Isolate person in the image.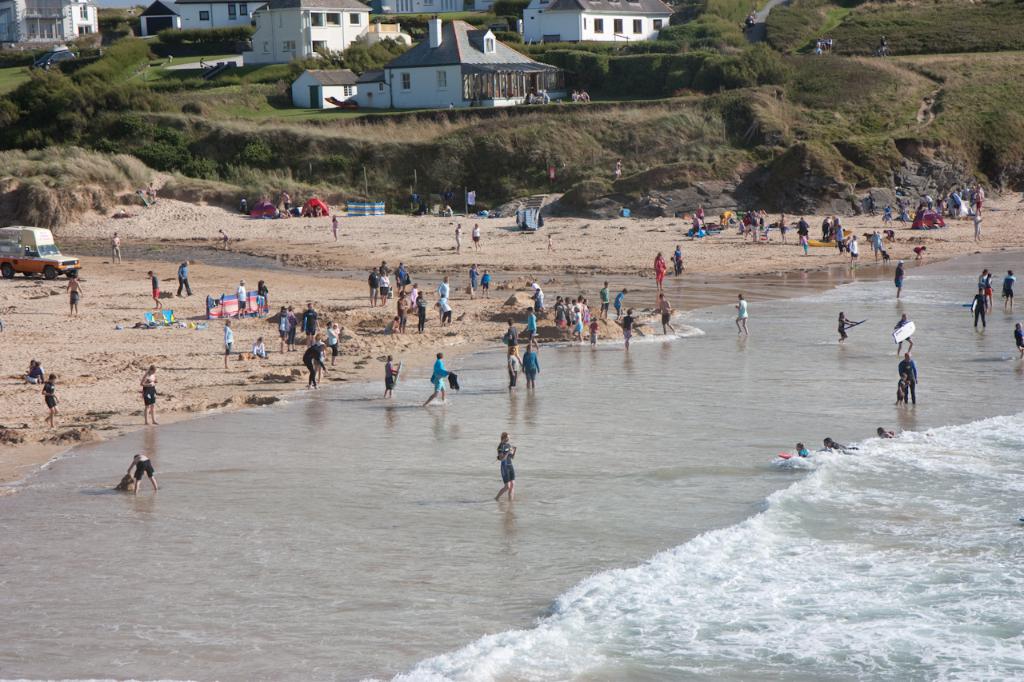
Isolated region: <box>382,260,388,276</box>.
